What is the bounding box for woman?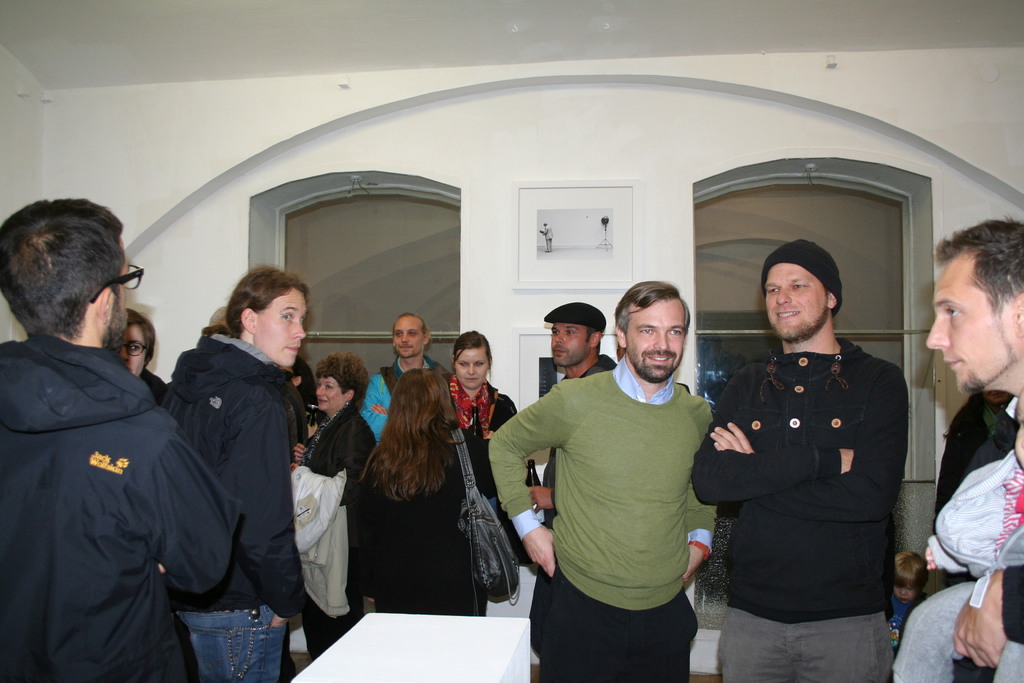
x1=359 y1=369 x2=505 y2=618.
